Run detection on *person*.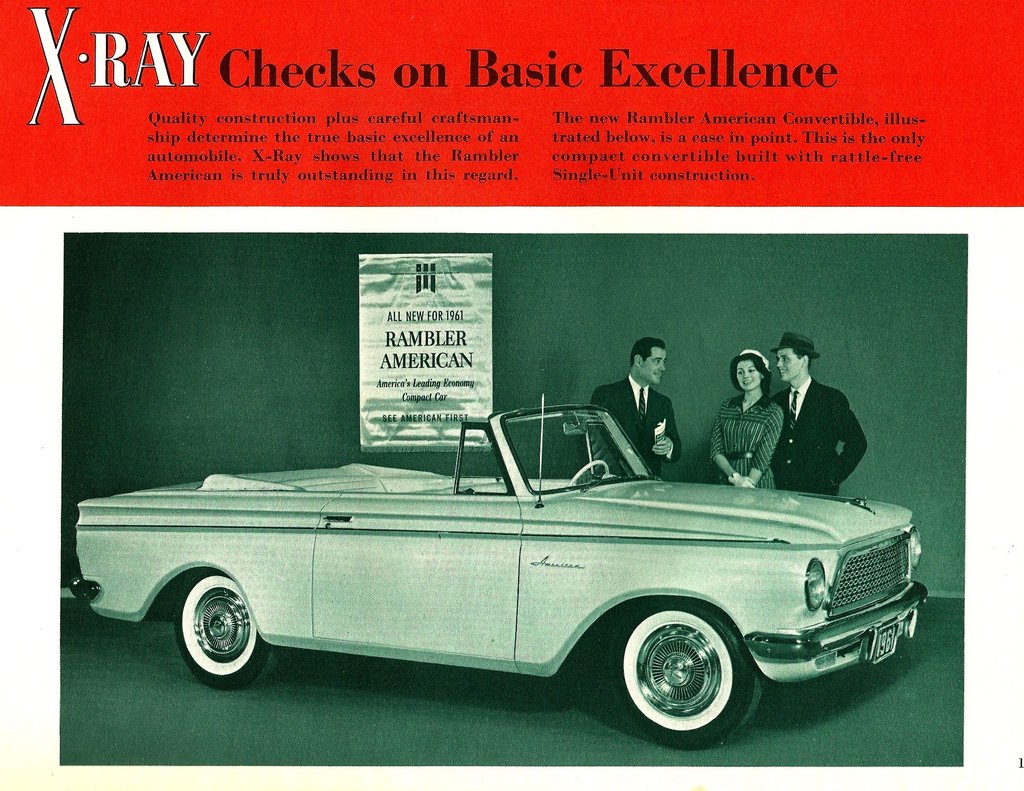
Result: 710, 348, 776, 485.
